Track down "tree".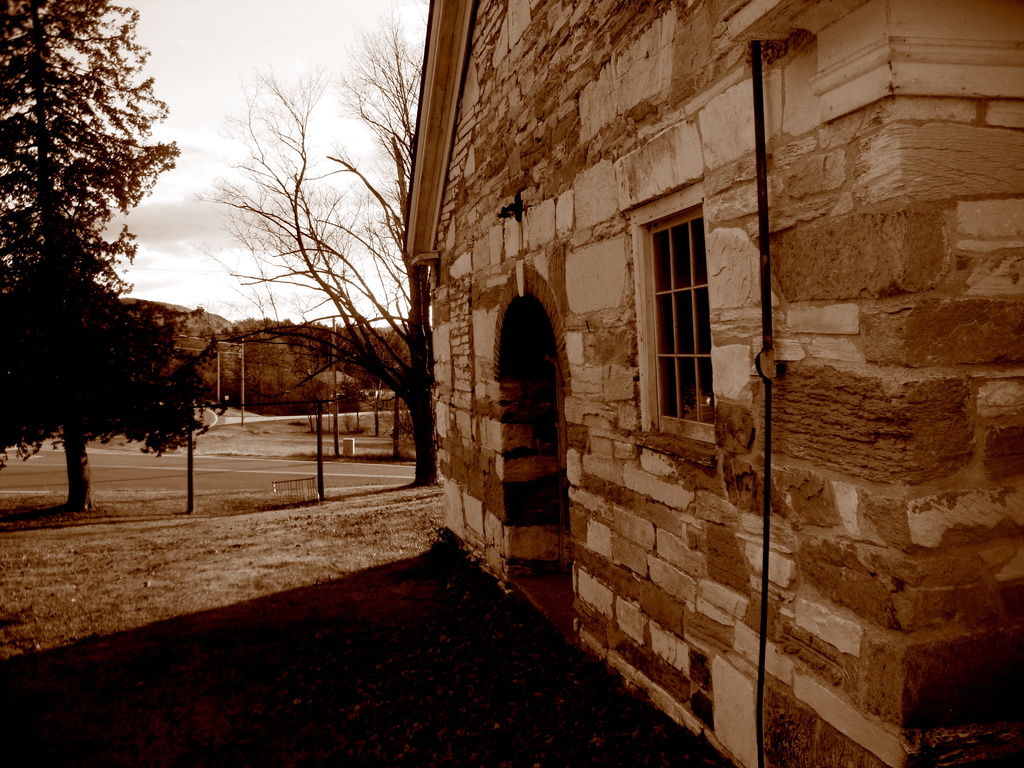
Tracked to 12, 0, 200, 520.
